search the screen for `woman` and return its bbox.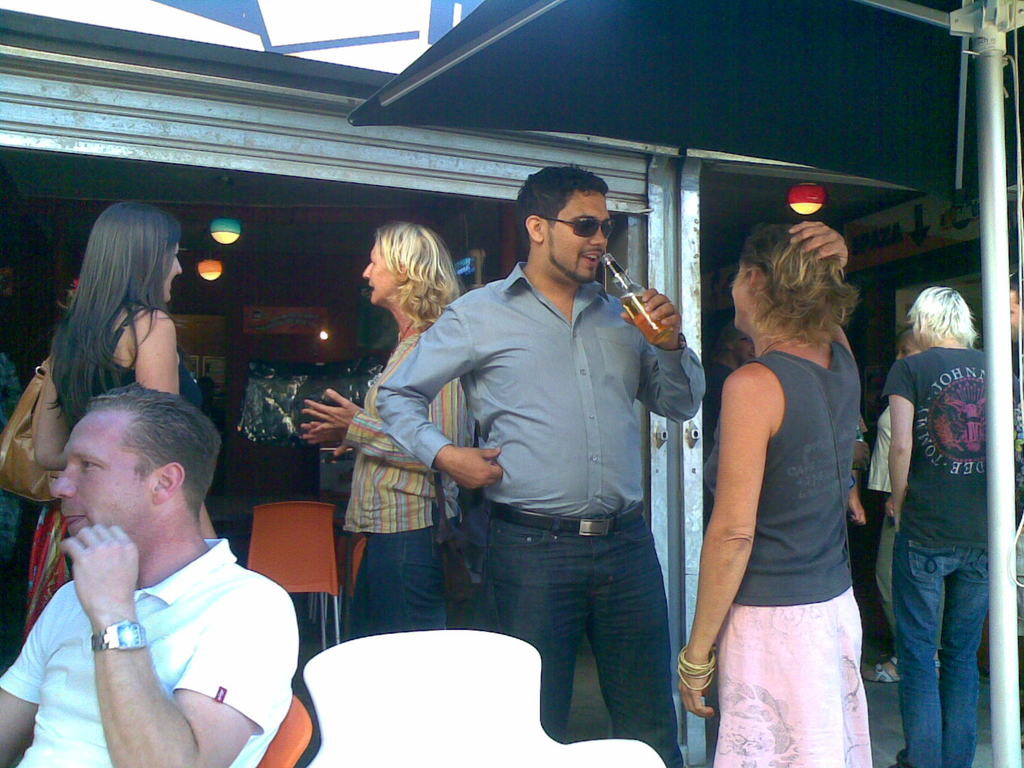
Found: BBox(31, 204, 222, 534).
